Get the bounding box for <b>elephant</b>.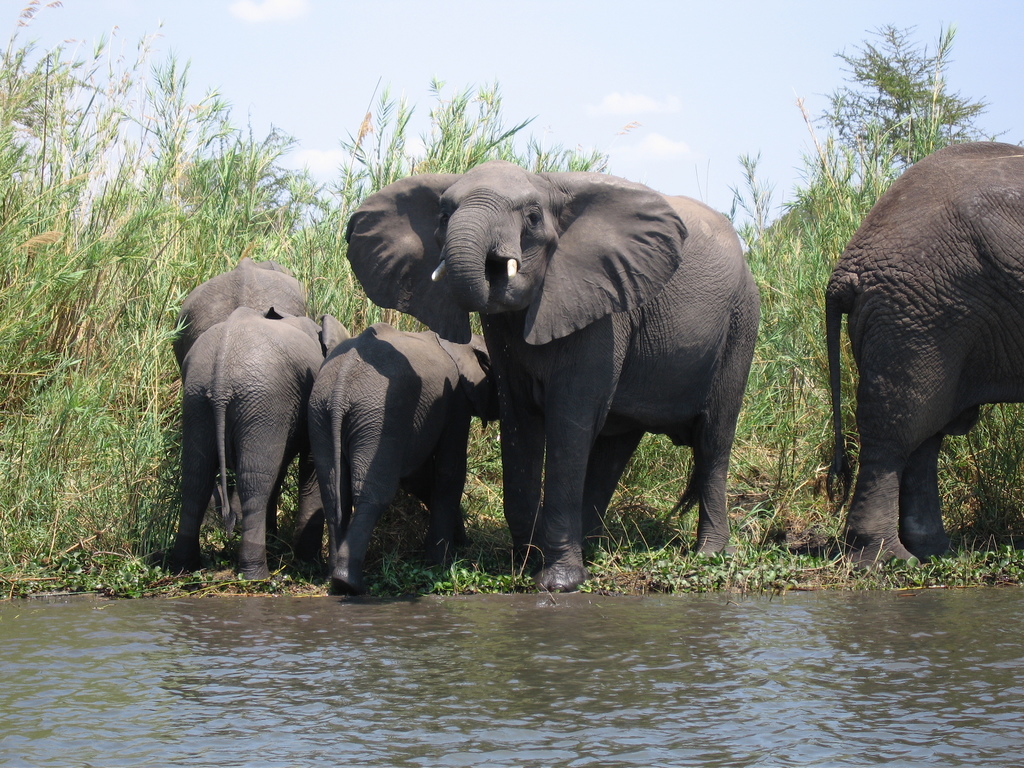
[x1=817, y1=135, x2=1023, y2=566].
